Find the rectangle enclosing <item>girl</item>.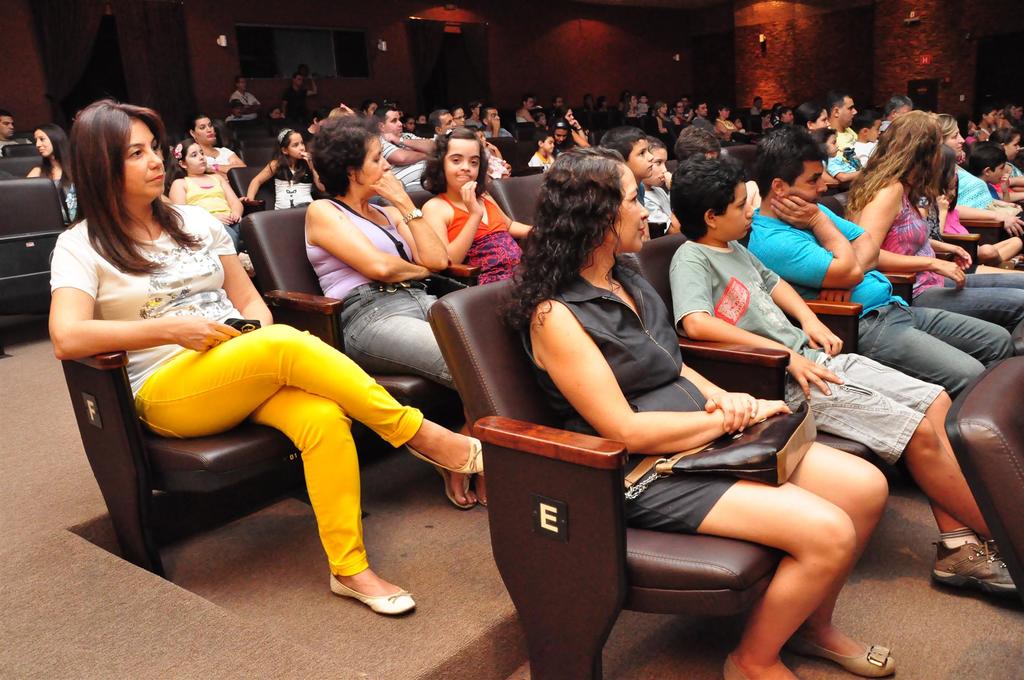
x1=246, y1=129, x2=324, y2=206.
